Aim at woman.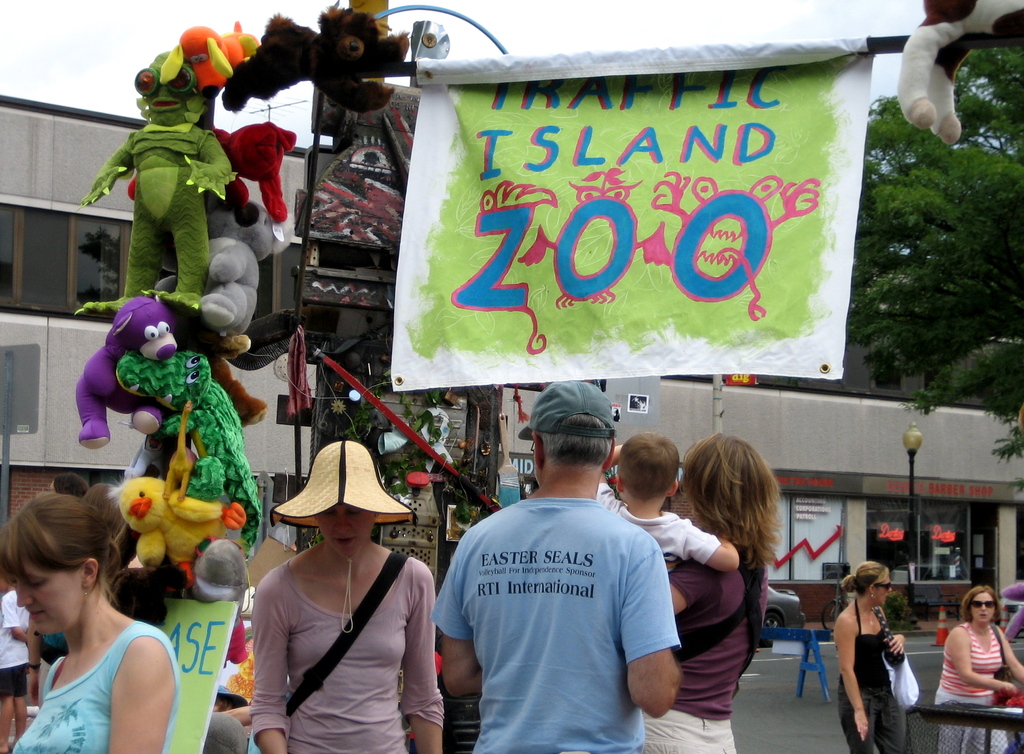
Aimed at 932/582/1023/753.
